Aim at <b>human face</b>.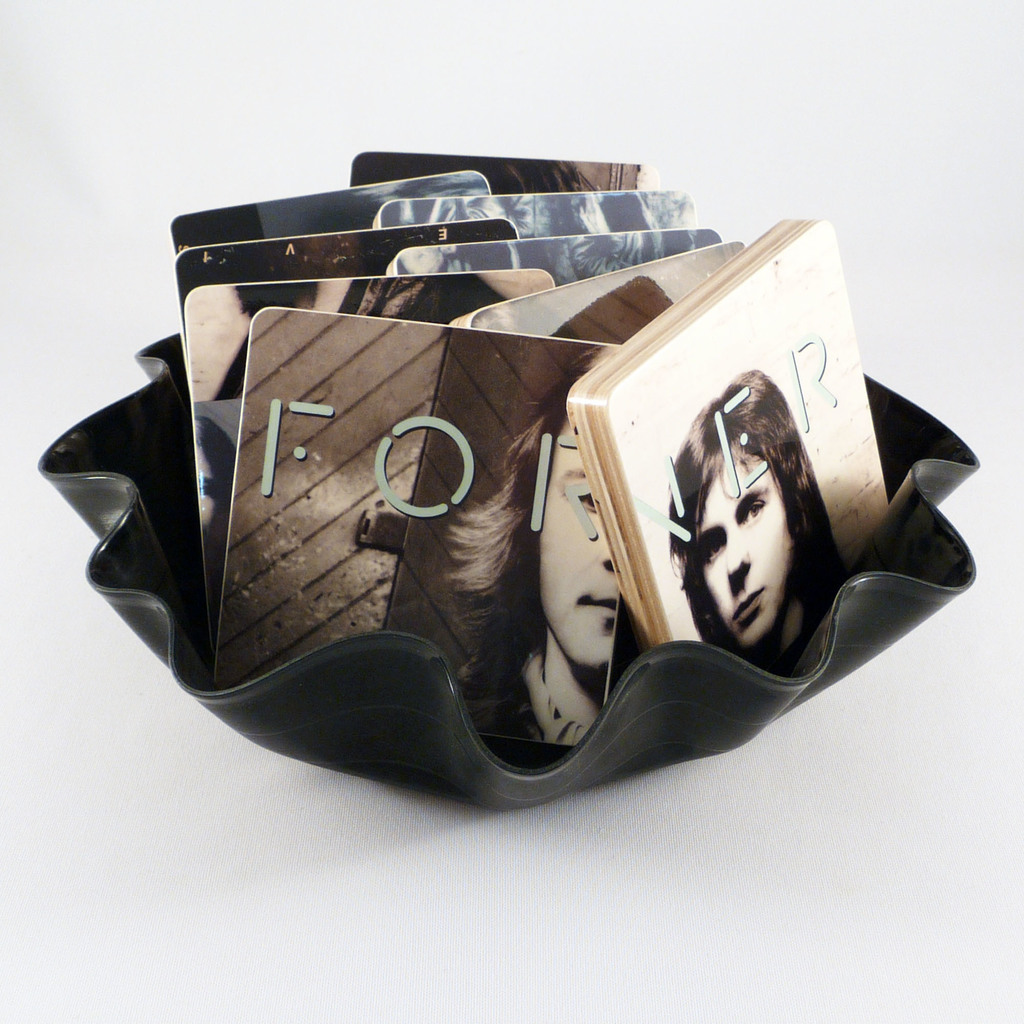
Aimed at bbox=(195, 445, 218, 538).
